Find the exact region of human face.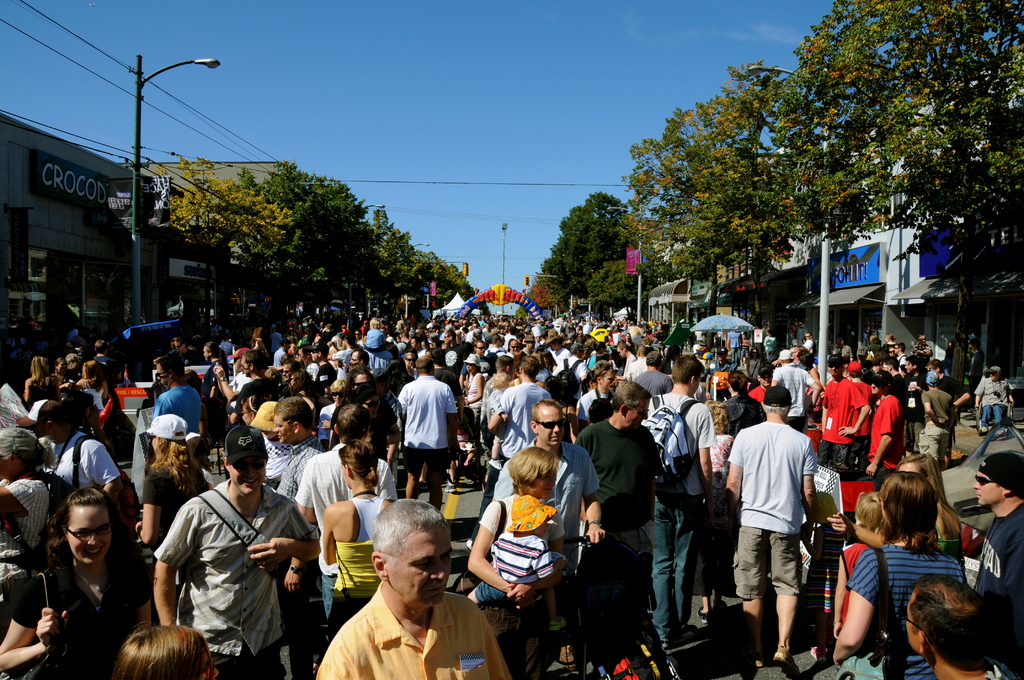
Exact region: x1=904, y1=361, x2=914, y2=371.
